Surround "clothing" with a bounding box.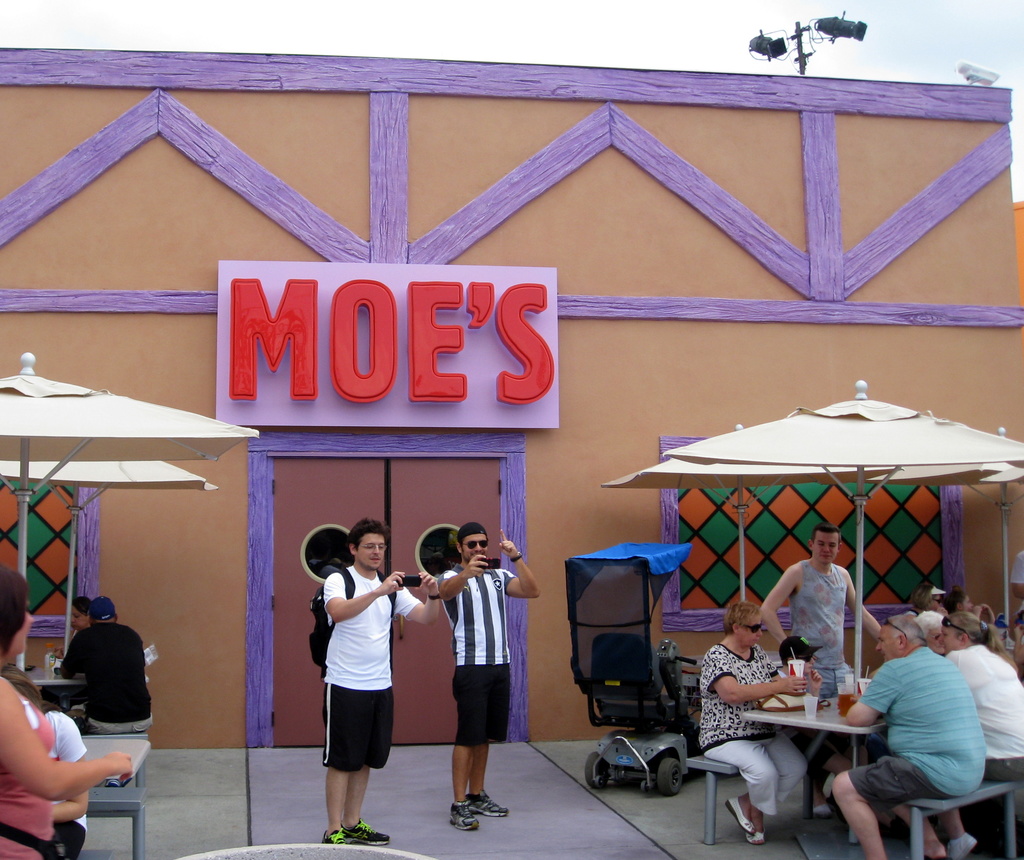
950 648 1023 781.
